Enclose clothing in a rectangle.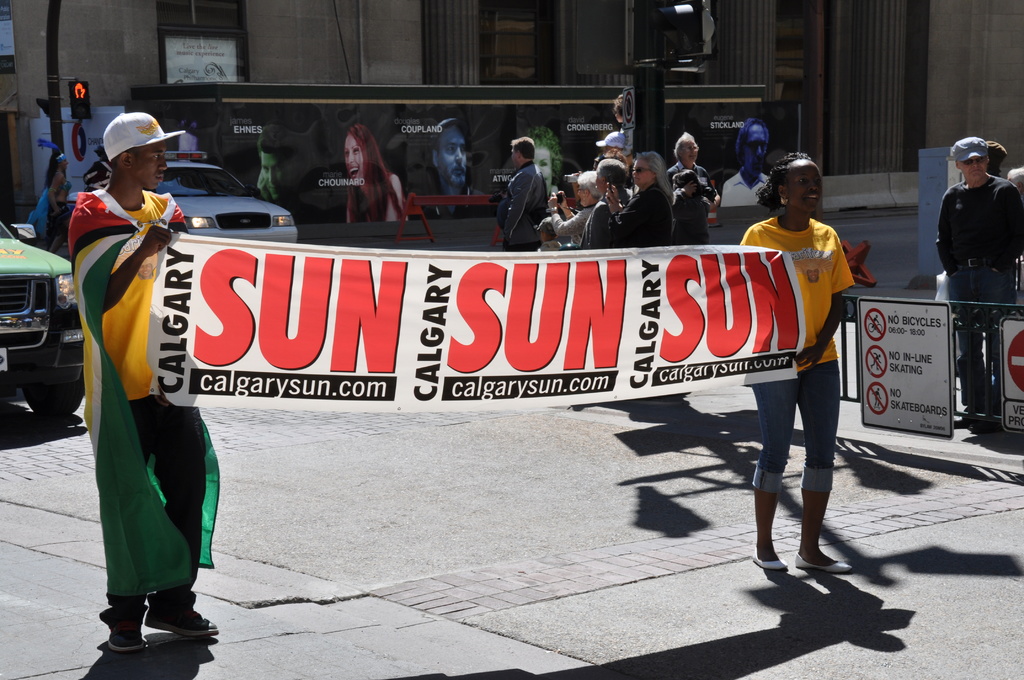
[x1=554, y1=202, x2=601, y2=252].
